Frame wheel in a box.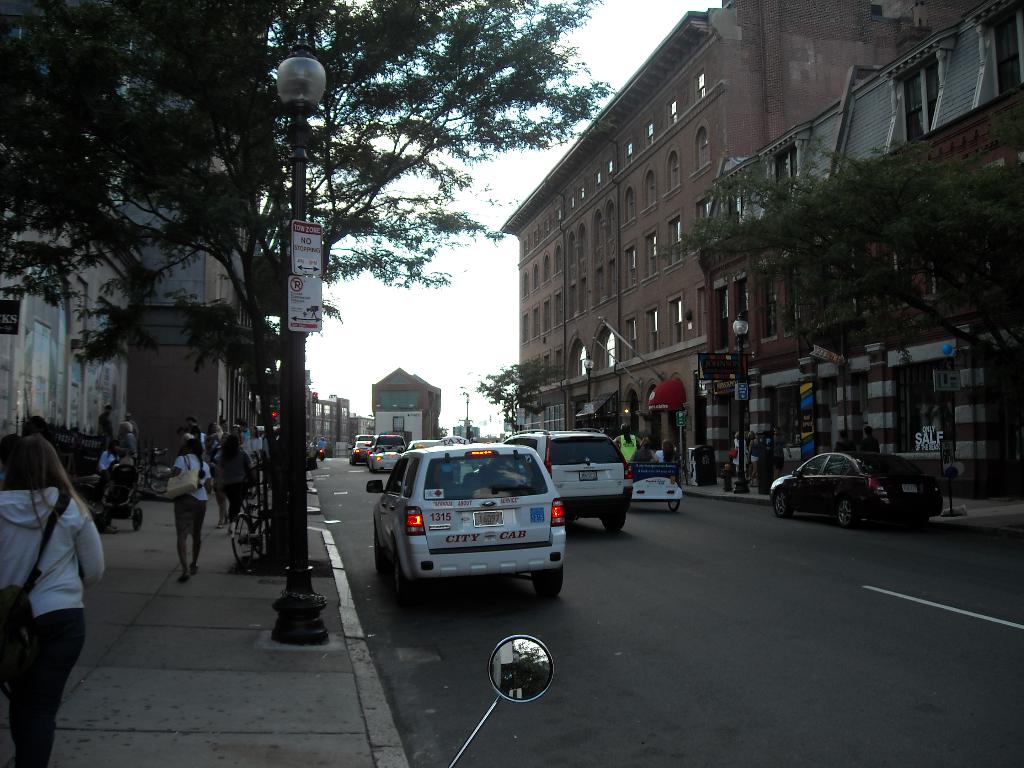
(left=604, top=512, right=630, bottom=531).
